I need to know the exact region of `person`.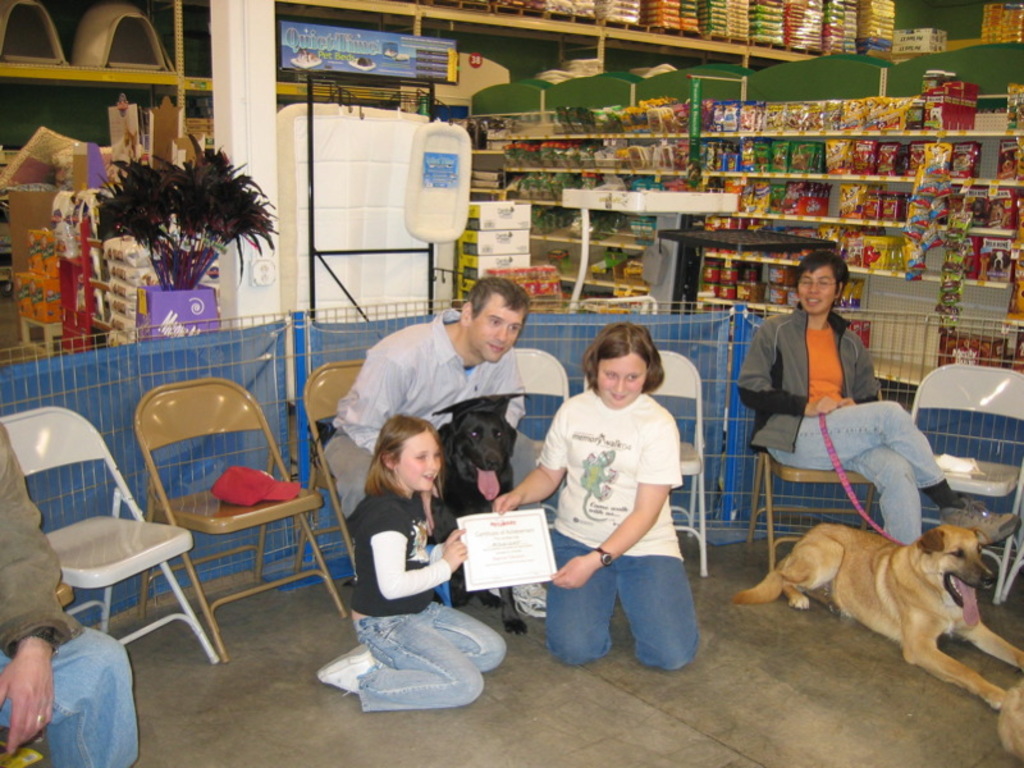
Region: [737,243,1023,545].
